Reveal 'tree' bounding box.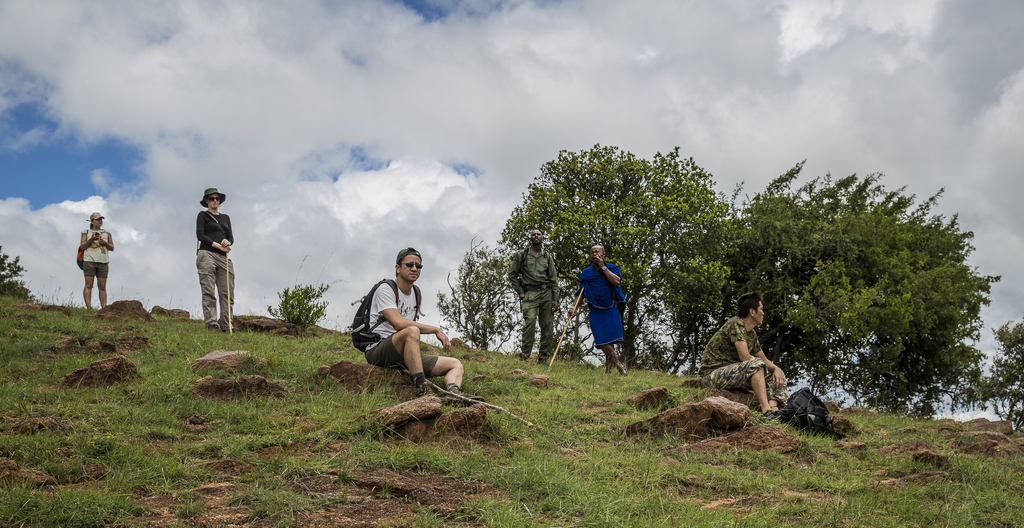
Revealed: pyautogui.locateOnScreen(431, 236, 513, 348).
